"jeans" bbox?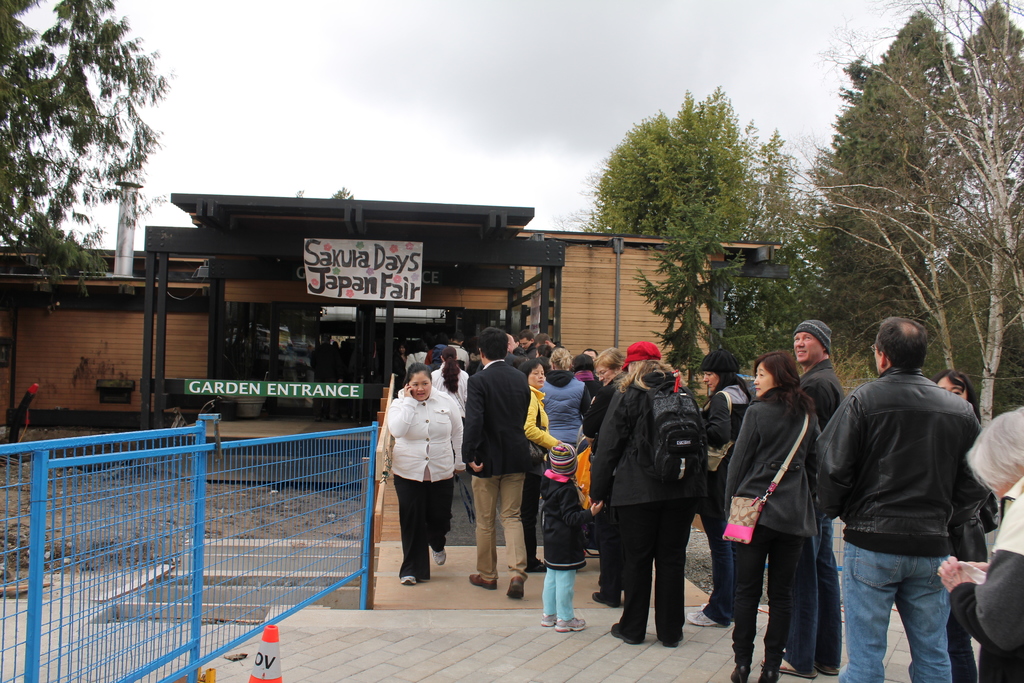
bbox(698, 478, 731, 629)
